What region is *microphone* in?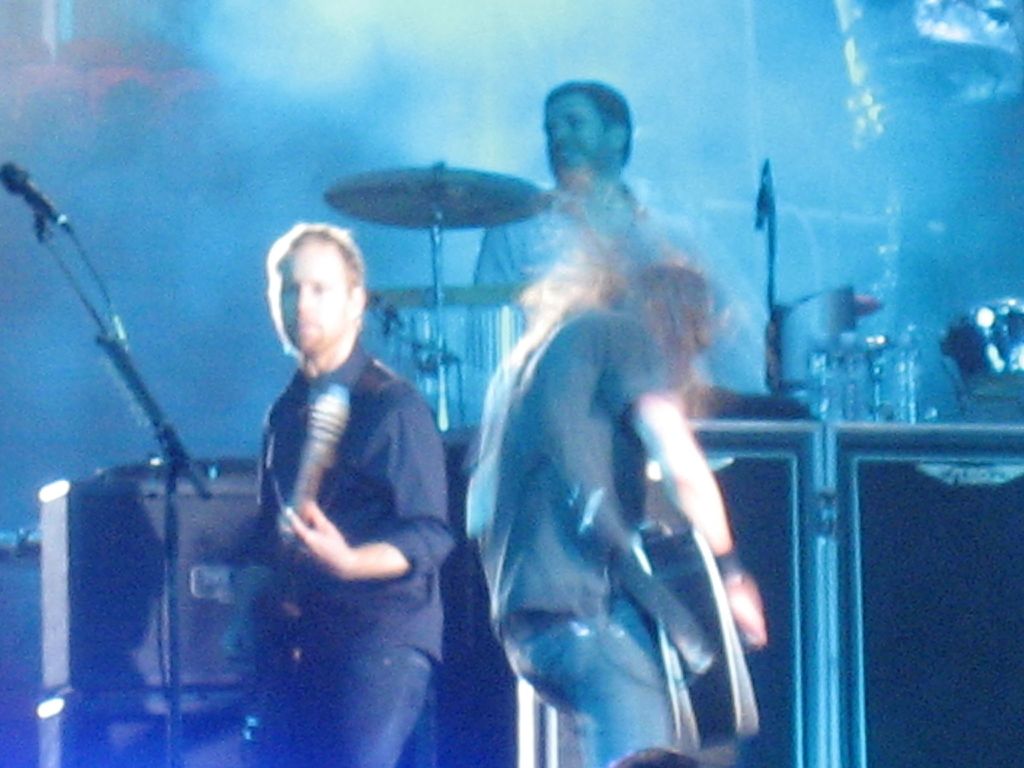
pyautogui.locateOnScreen(753, 164, 772, 233).
